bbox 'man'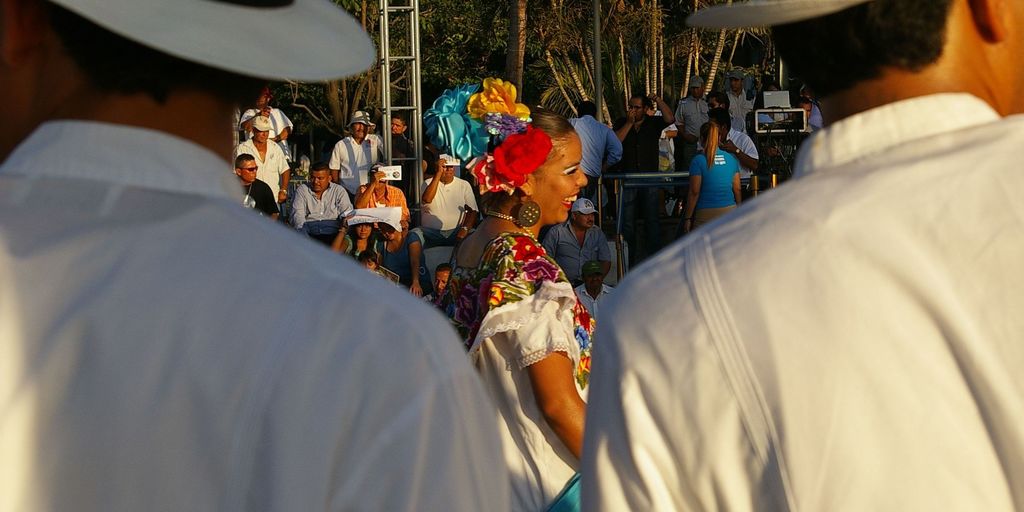
(799, 93, 829, 150)
